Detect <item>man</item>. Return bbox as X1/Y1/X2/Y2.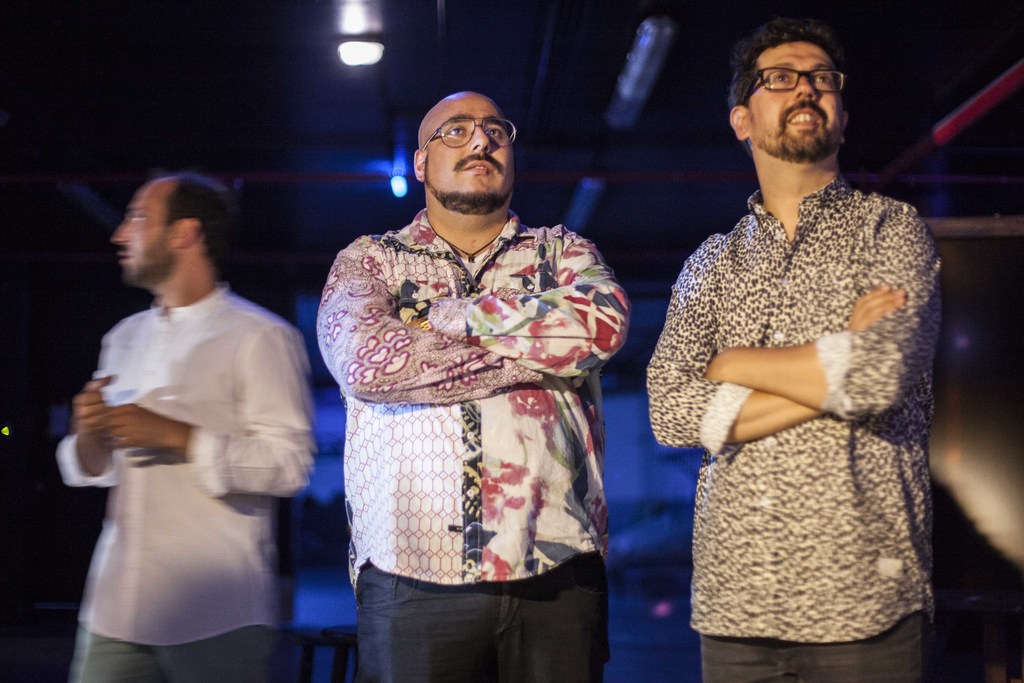
640/14/943/682.
